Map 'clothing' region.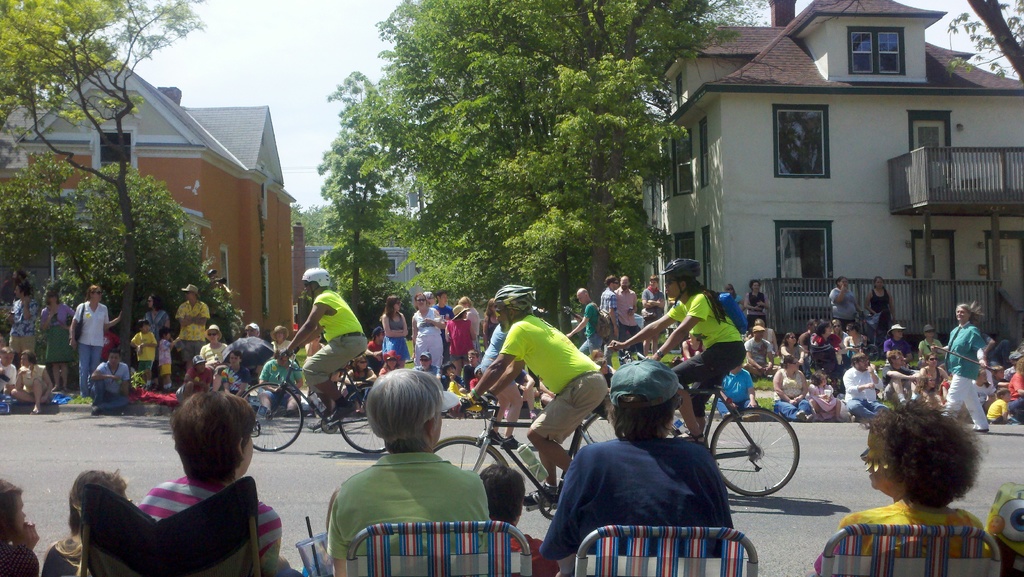
Mapped to left=504, top=309, right=612, bottom=443.
